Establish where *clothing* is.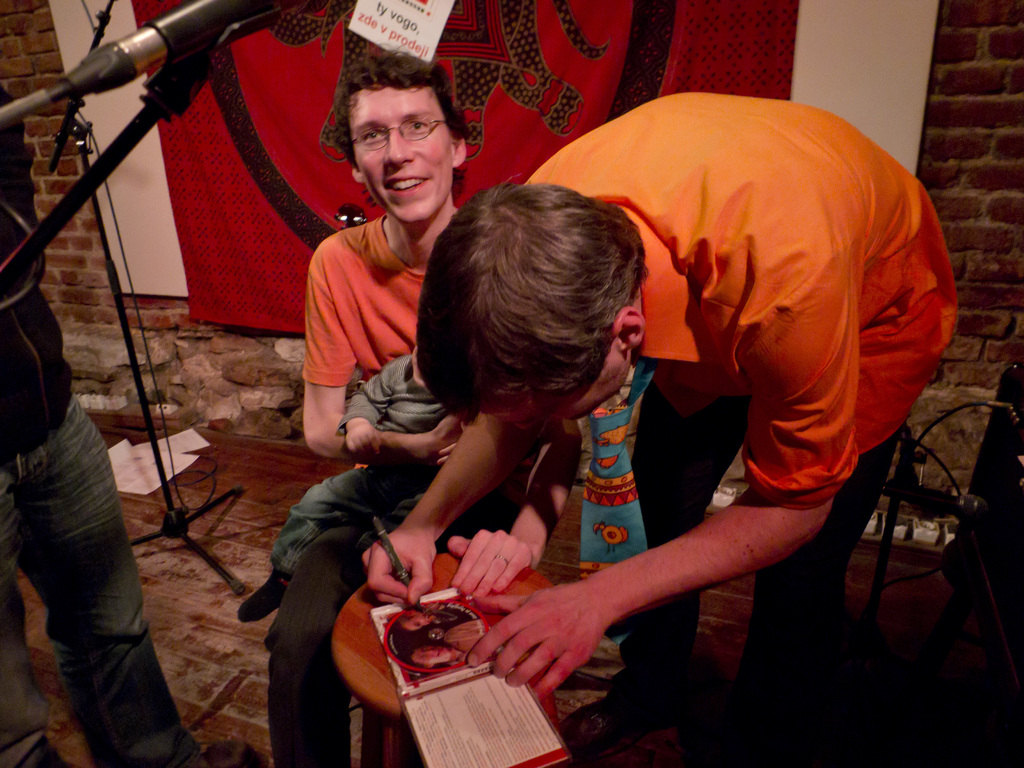
Established at pyautogui.locateOnScreen(0, 79, 207, 761).
